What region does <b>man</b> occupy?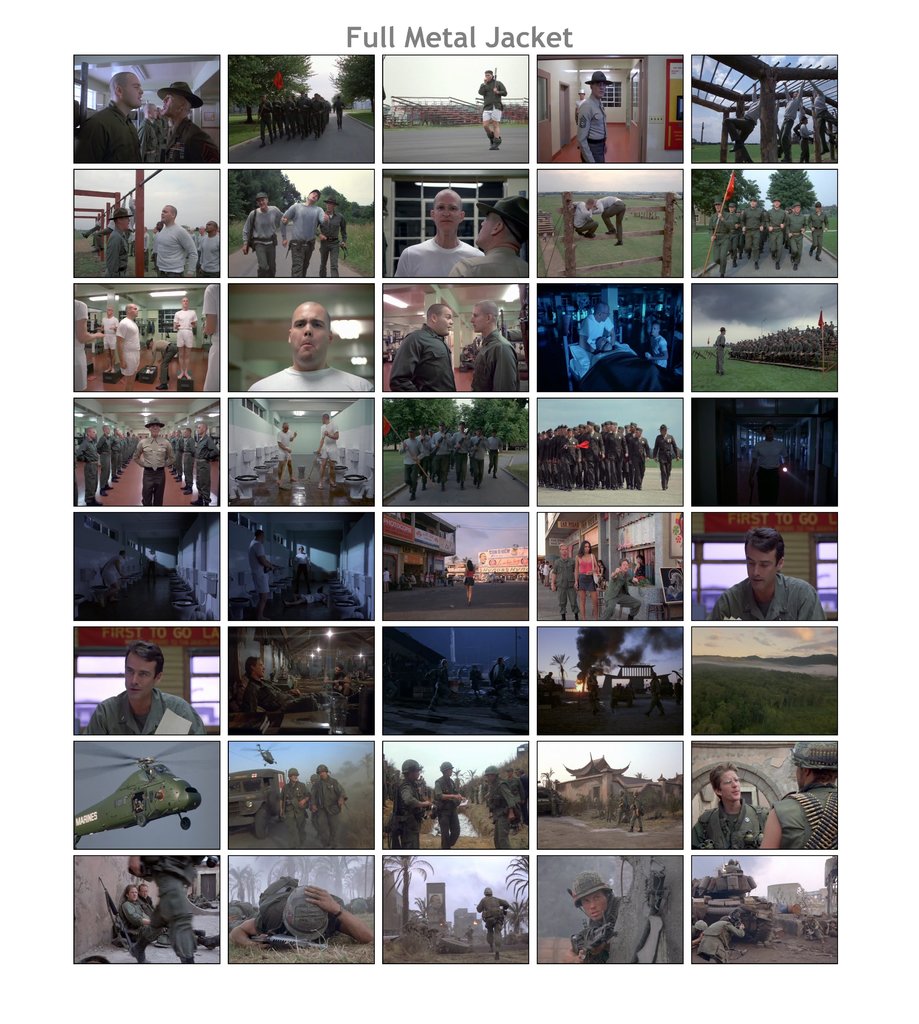
box(394, 189, 482, 278).
